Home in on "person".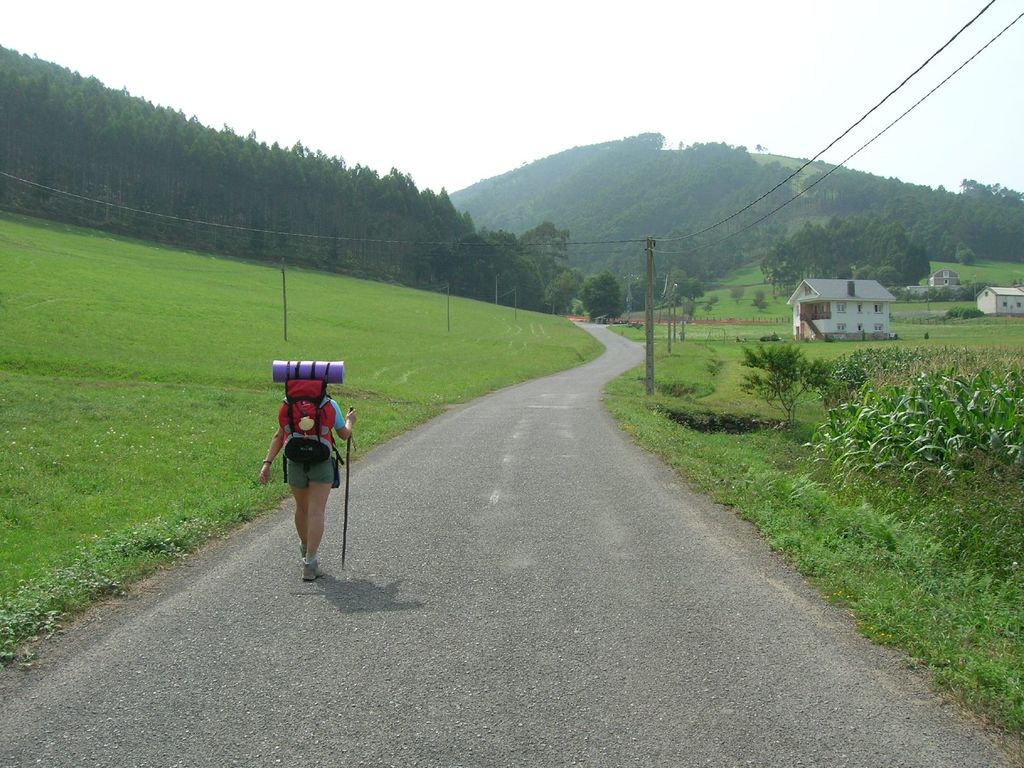
Homed in at (261, 360, 346, 582).
